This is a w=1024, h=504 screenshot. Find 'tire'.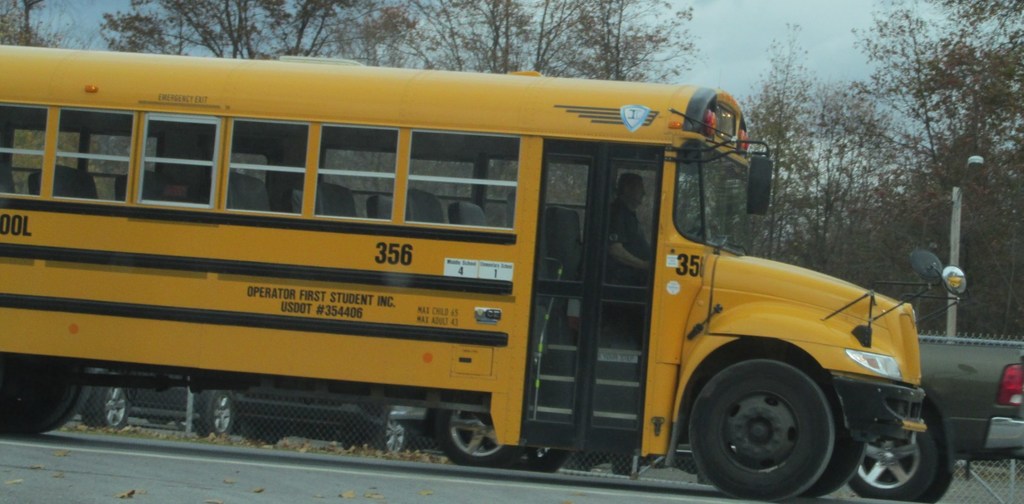
Bounding box: bbox=(99, 380, 129, 427).
